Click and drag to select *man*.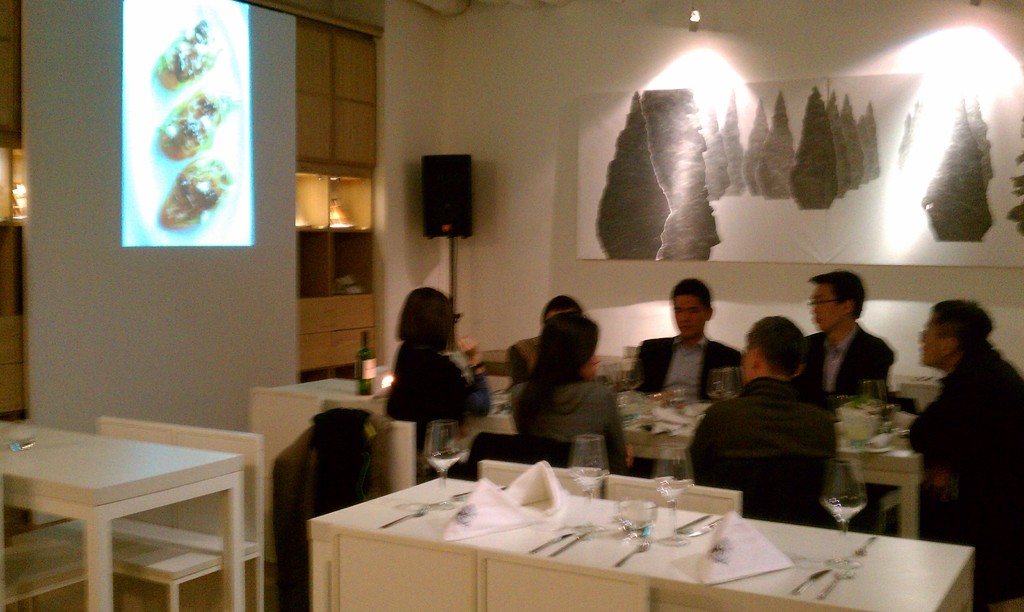
Selection: bbox=(687, 315, 843, 529).
